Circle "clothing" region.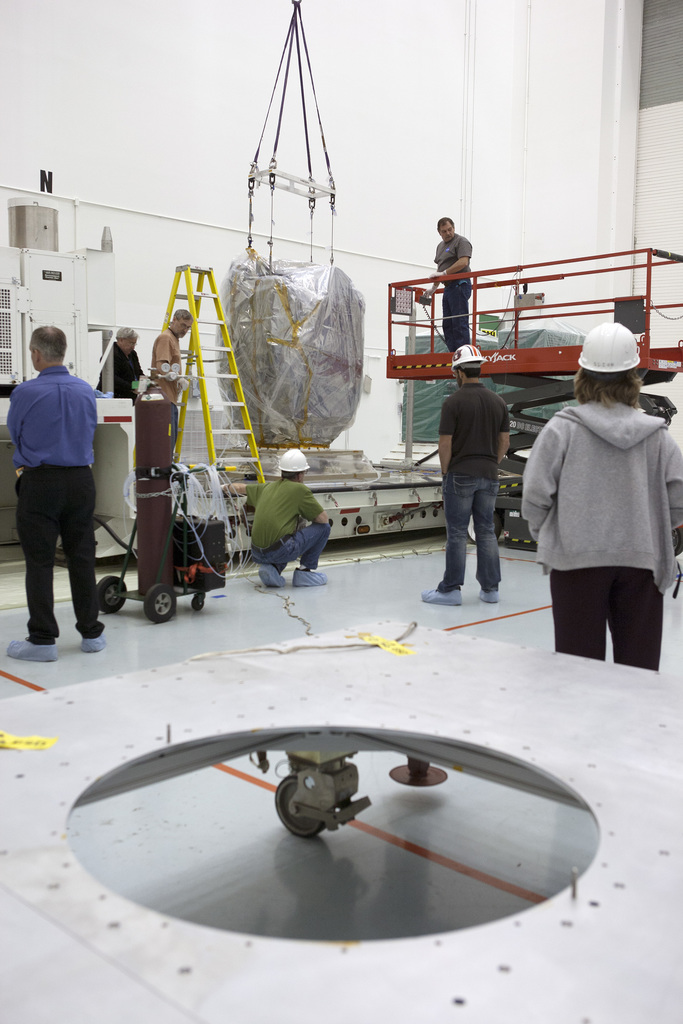
Region: pyautogui.locateOnScreen(8, 358, 106, 643).
